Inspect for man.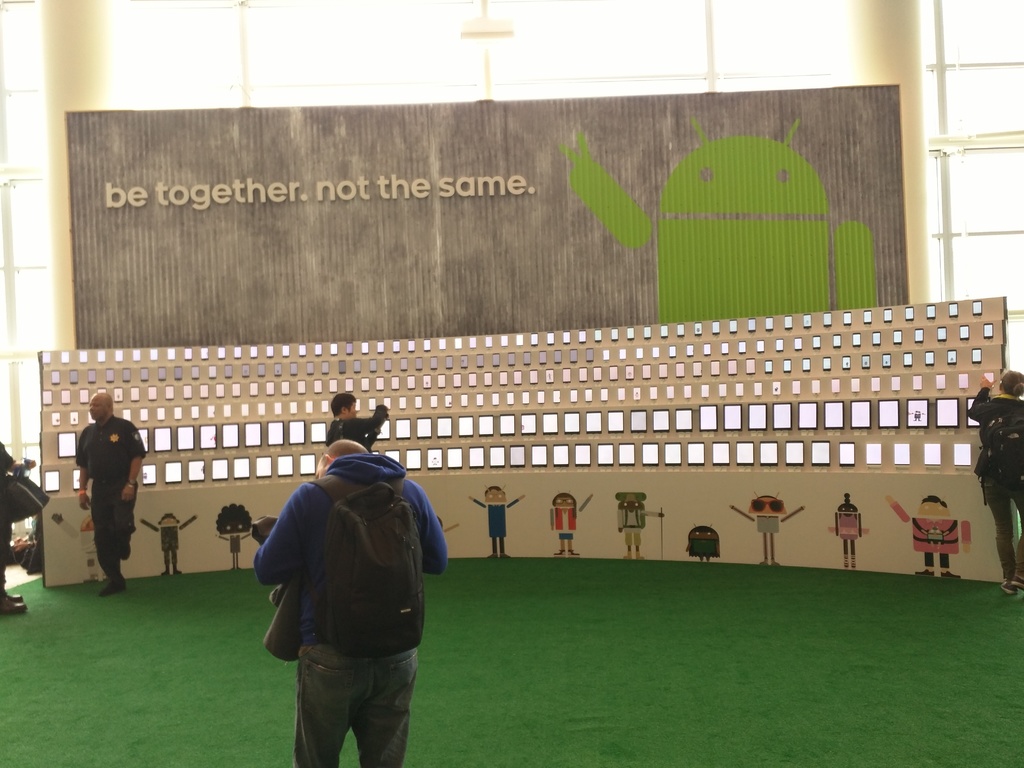
Inspection: x1=79 y1=390 x2=149 y2=596.
